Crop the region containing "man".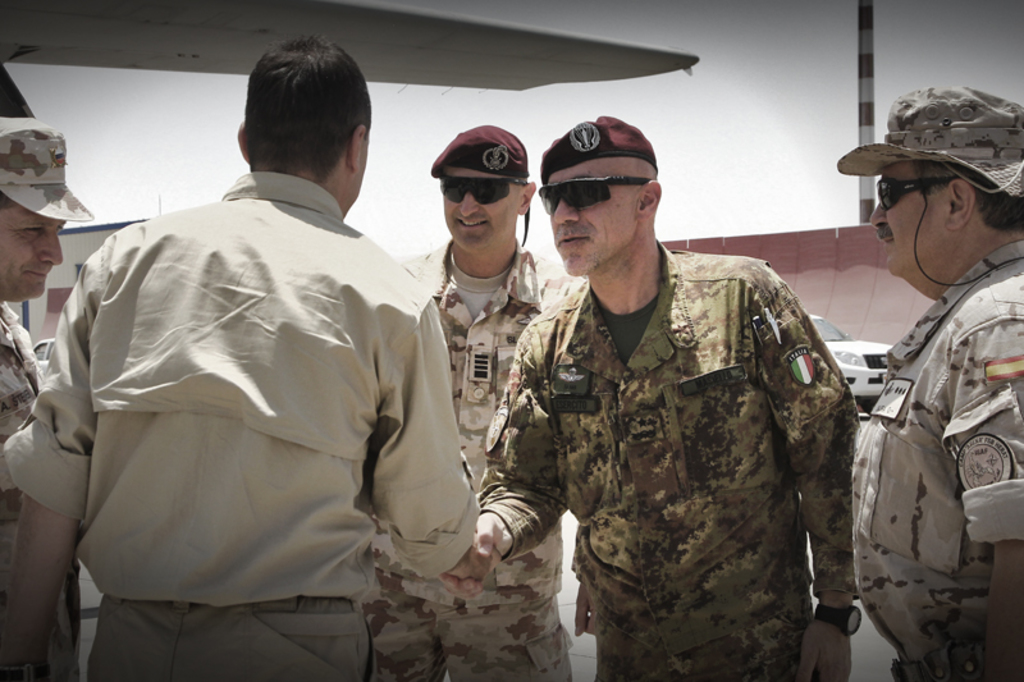
Crop region: select_region(854, 82, 1023, 681).
